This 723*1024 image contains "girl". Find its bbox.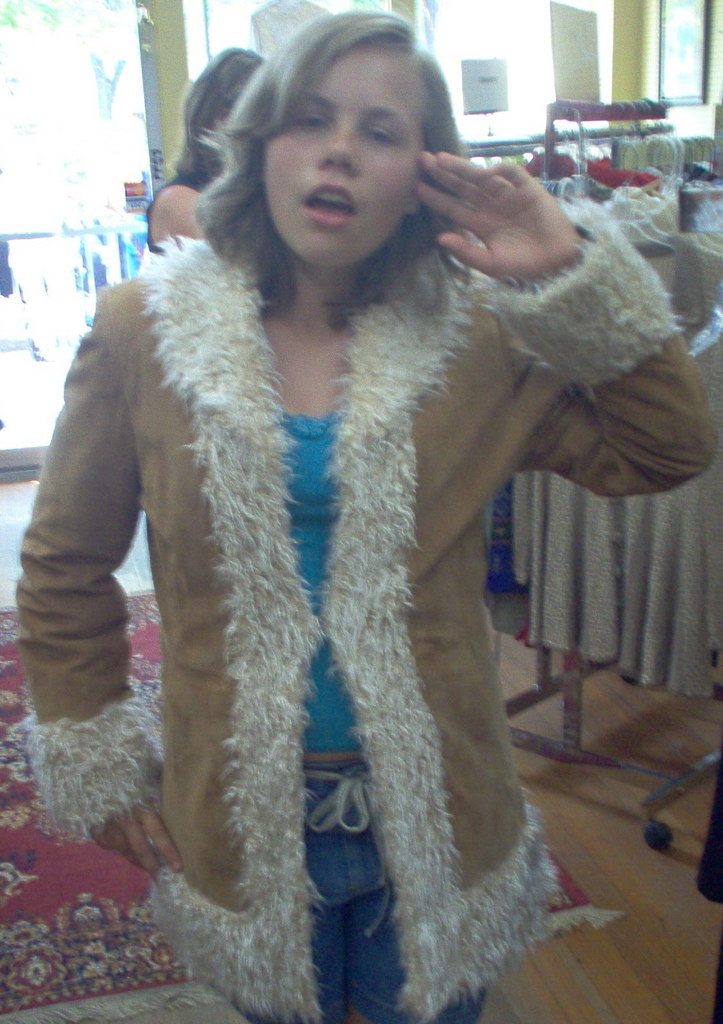
Rect(9, 6, 717, 1023).
